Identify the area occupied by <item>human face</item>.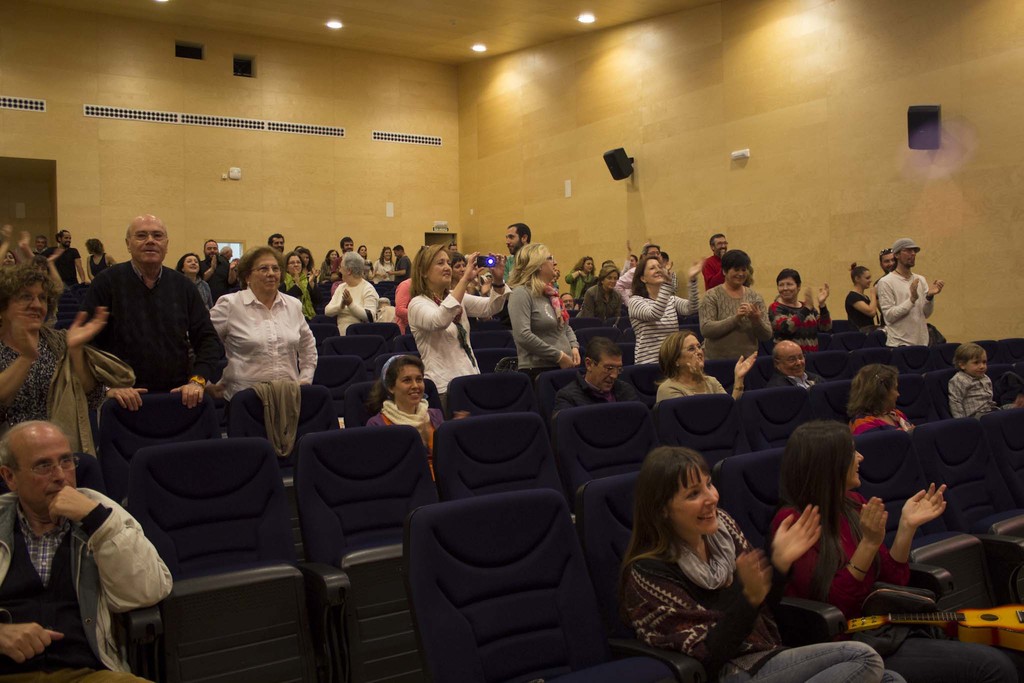
Area: x1=776, y1=278, x2=799, y2=300.
